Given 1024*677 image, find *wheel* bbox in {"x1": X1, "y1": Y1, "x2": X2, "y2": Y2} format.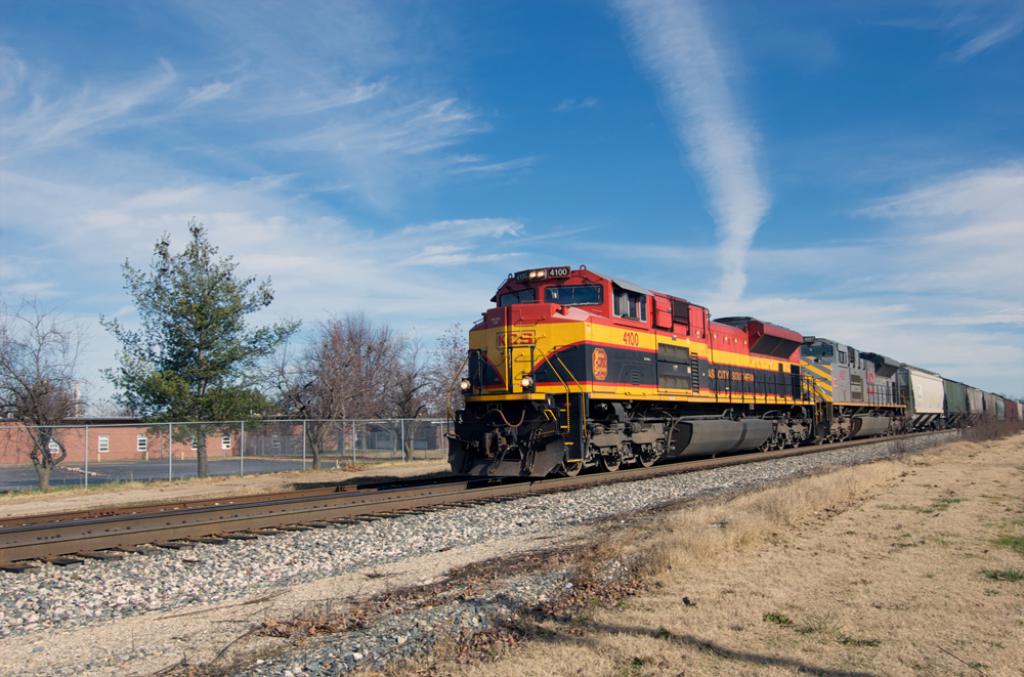
{"x1": 786, "y1": 438, "x2": 802, "y2": 450}.
